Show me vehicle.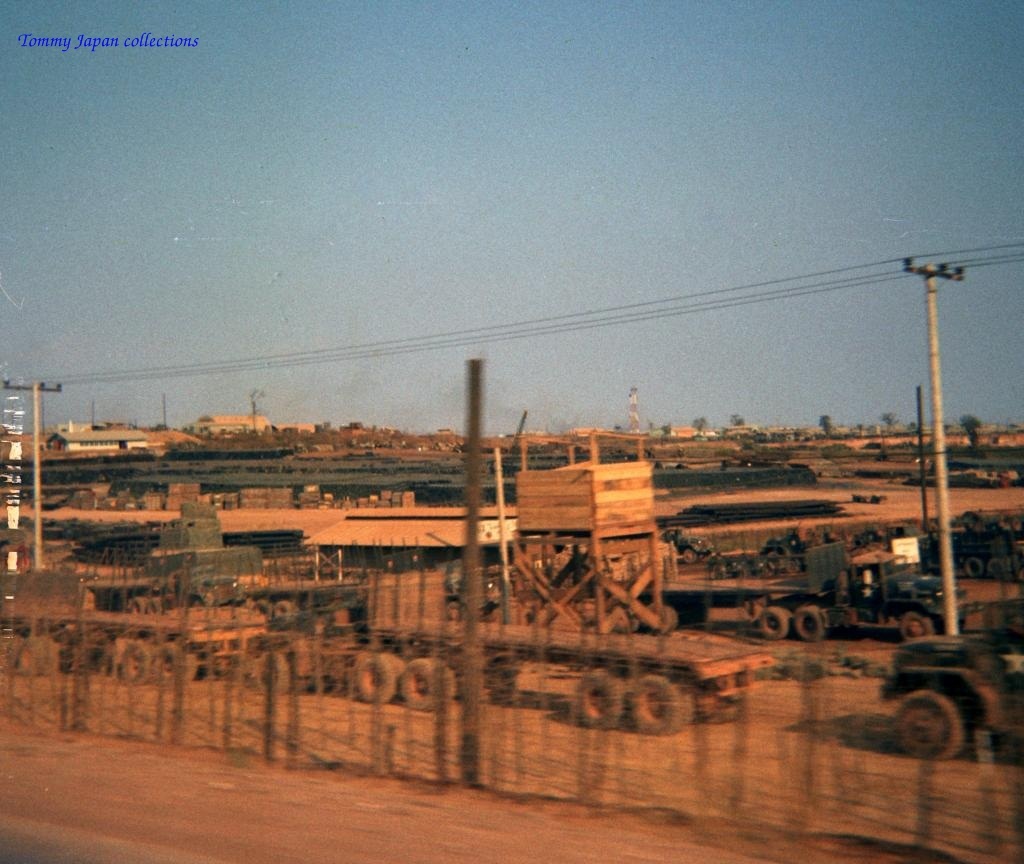
vehicle is here: [263,460,878,801].
